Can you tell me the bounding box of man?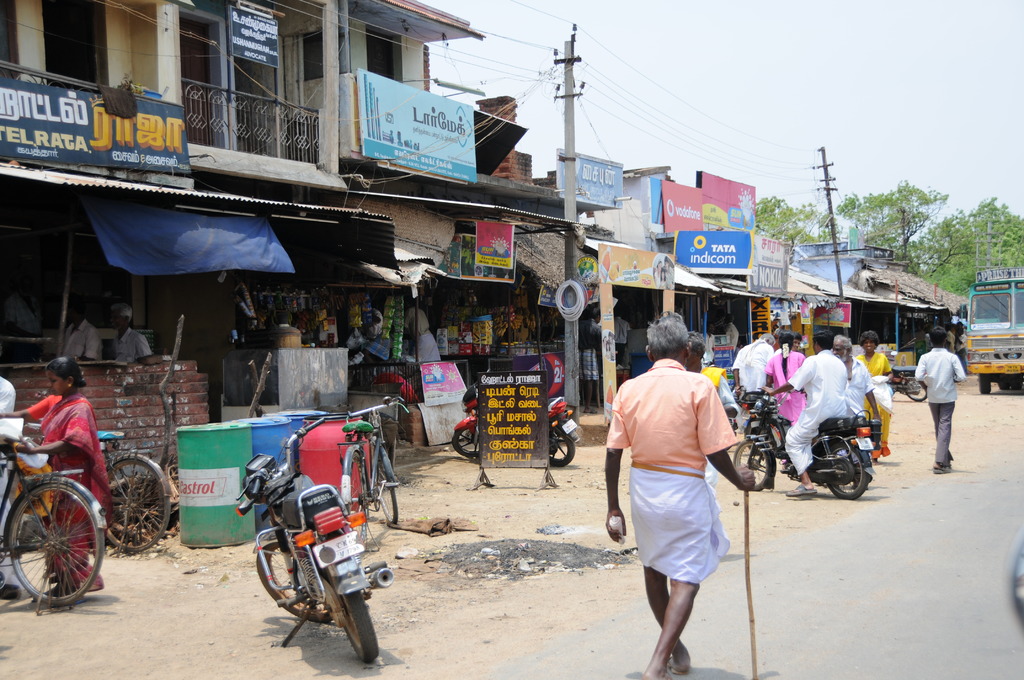
<bbox>60, 307, 106, 359</bbox>.
